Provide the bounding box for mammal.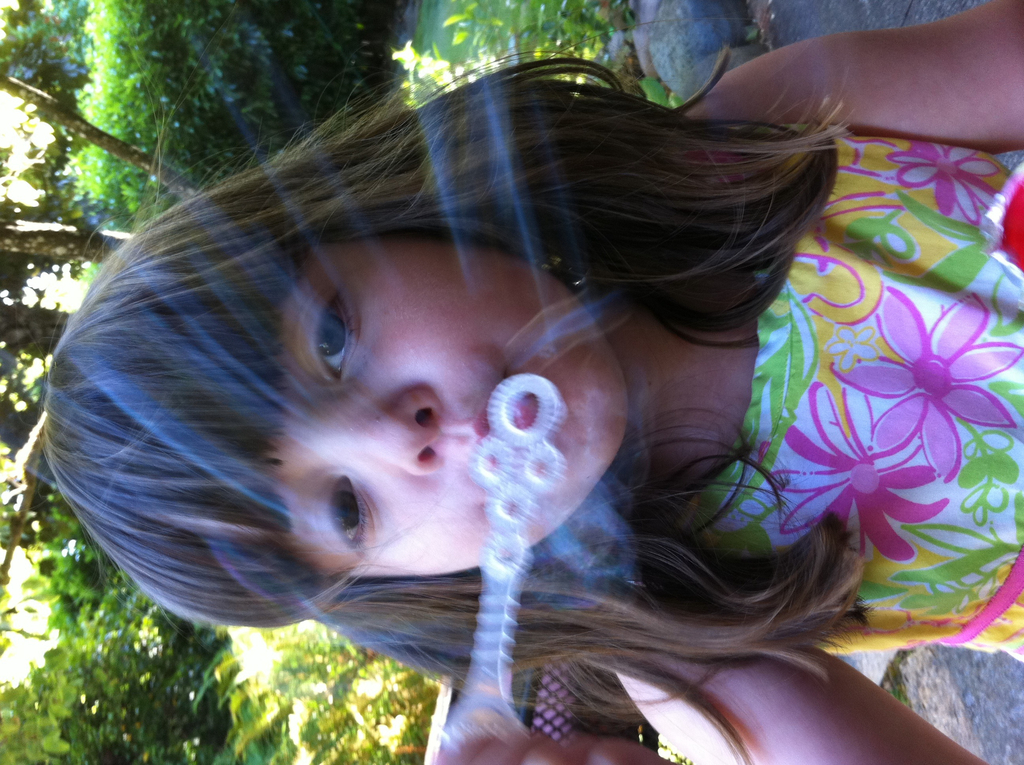
BBox(28, 0, 1023, 764).
